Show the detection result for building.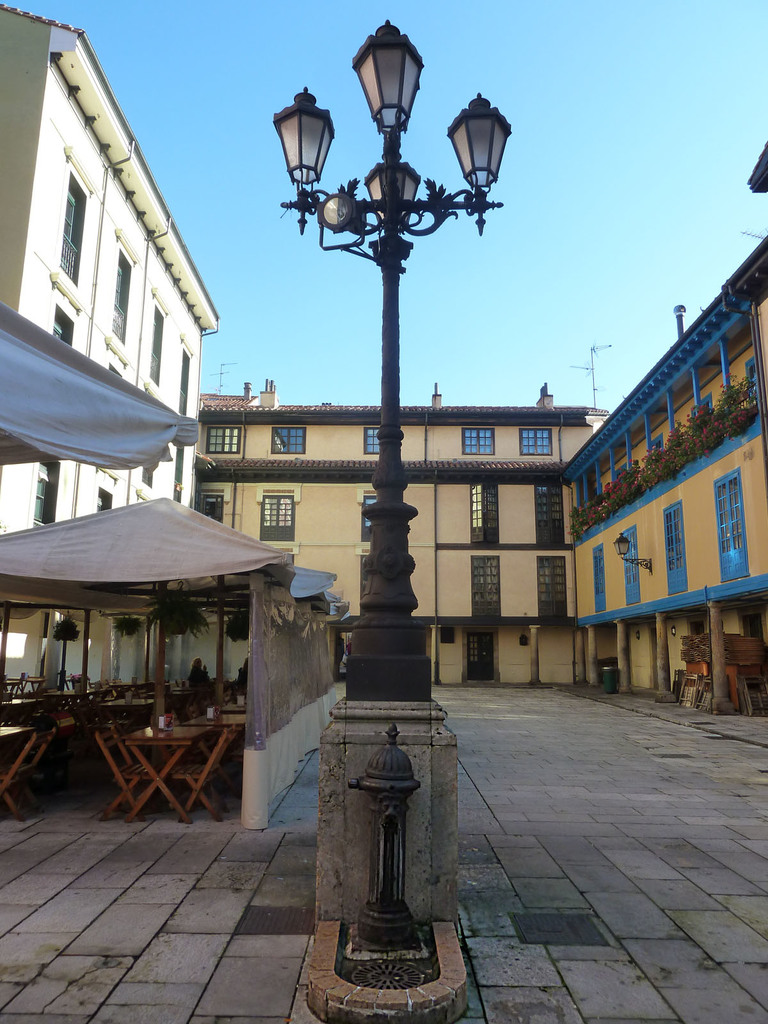
(x1=198, y1=134, x2=767, y2=731).
